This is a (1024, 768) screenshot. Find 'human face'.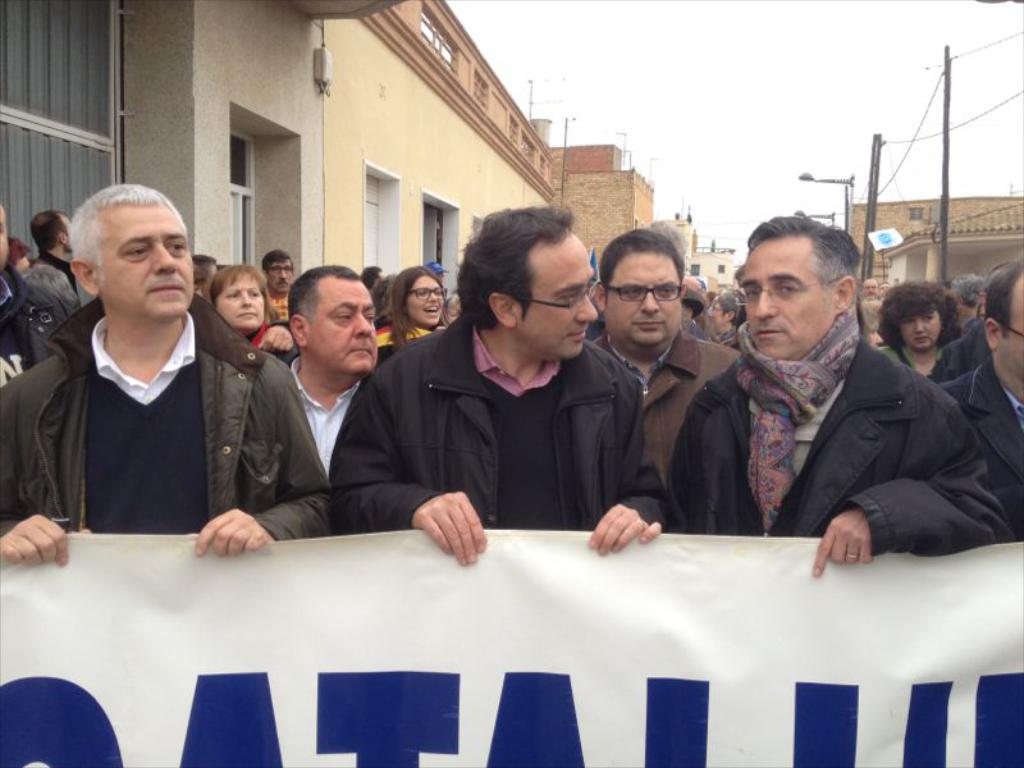
Bounding box: x1=1000, y1=270, x2=1023, y2=385.
